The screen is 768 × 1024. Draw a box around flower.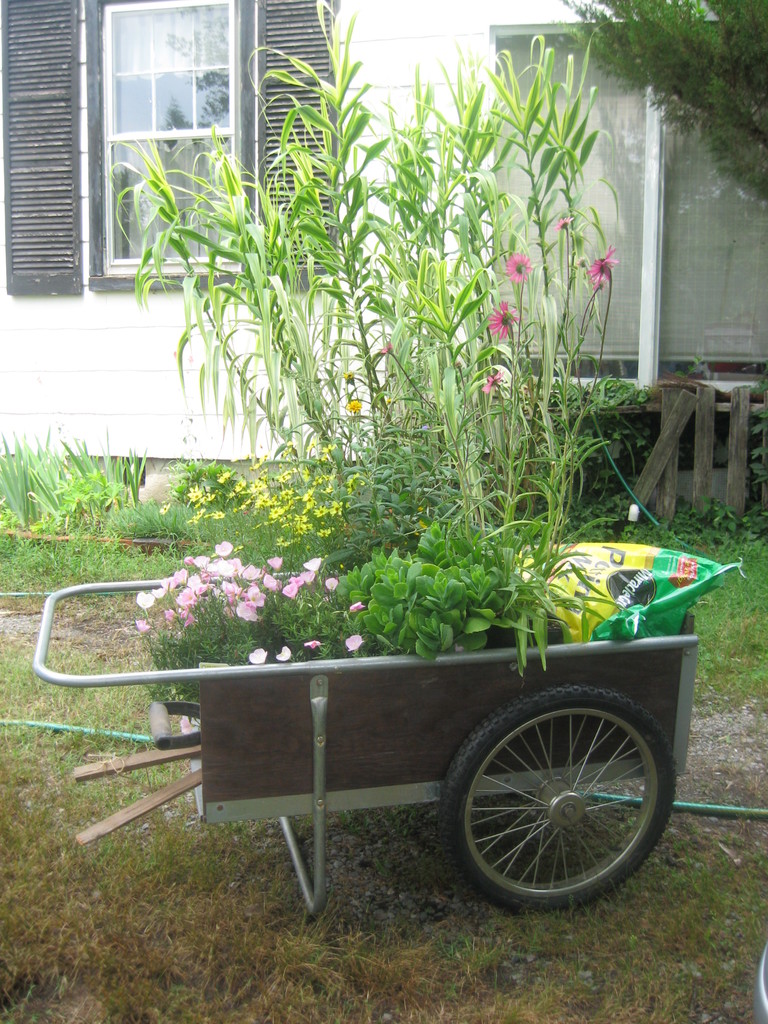
{"x1": 160, "y1": 573, "x2": 176, "y2": 596}.
